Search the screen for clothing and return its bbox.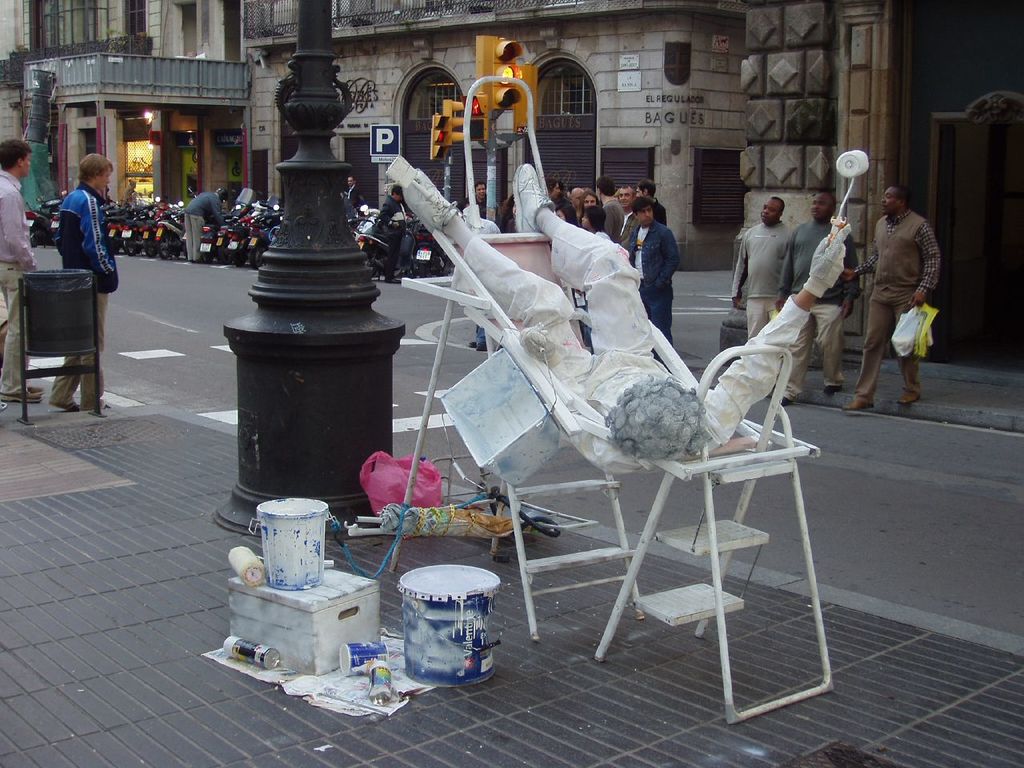
Found: rect(622, 214, 684, 346).
